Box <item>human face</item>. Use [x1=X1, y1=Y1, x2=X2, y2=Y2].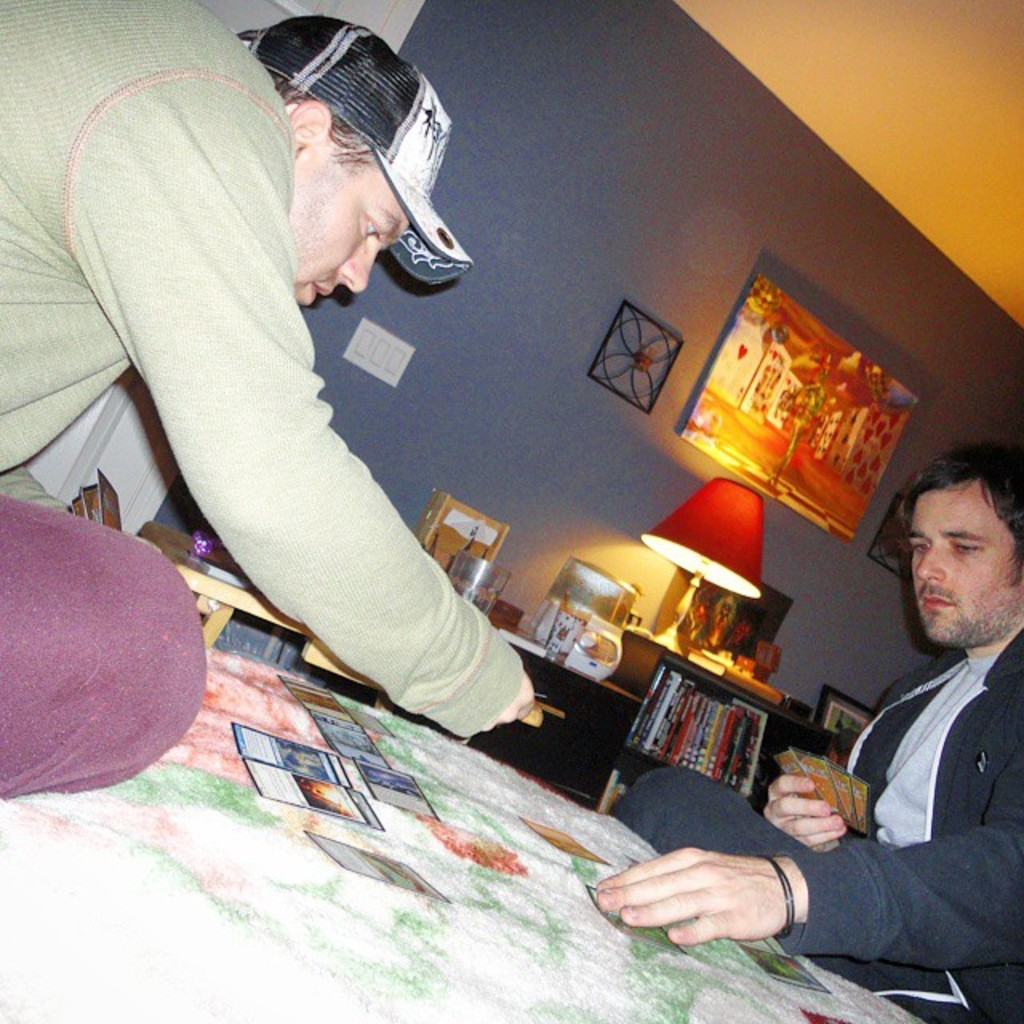
[x1=906, y1=482, x2=1013, y2=643].
